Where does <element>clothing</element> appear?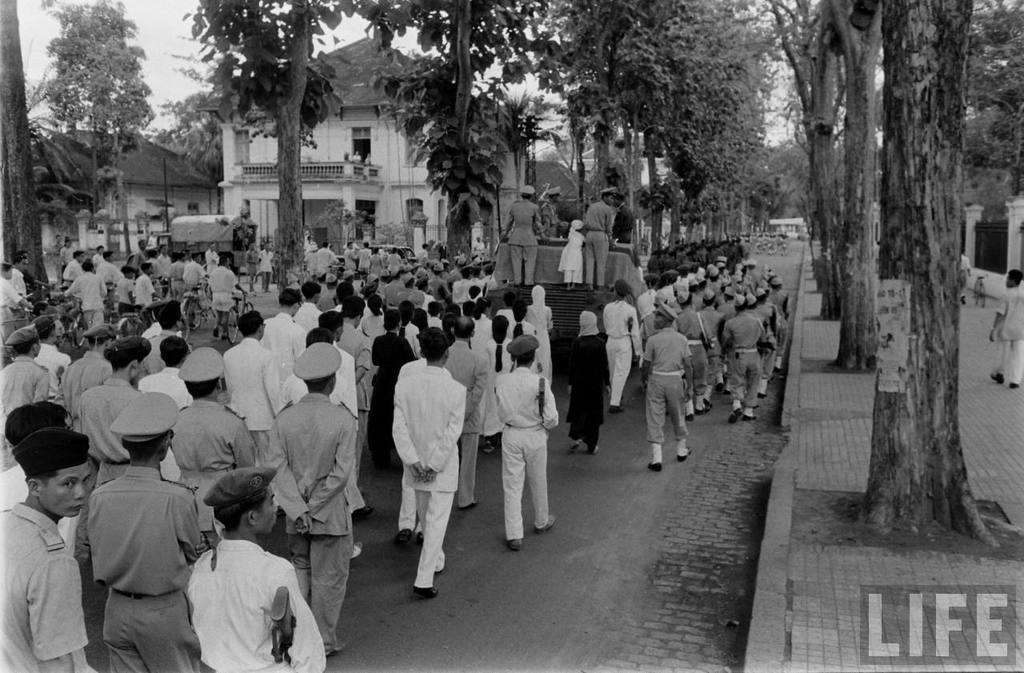
Appears at (398,364,465,490).
